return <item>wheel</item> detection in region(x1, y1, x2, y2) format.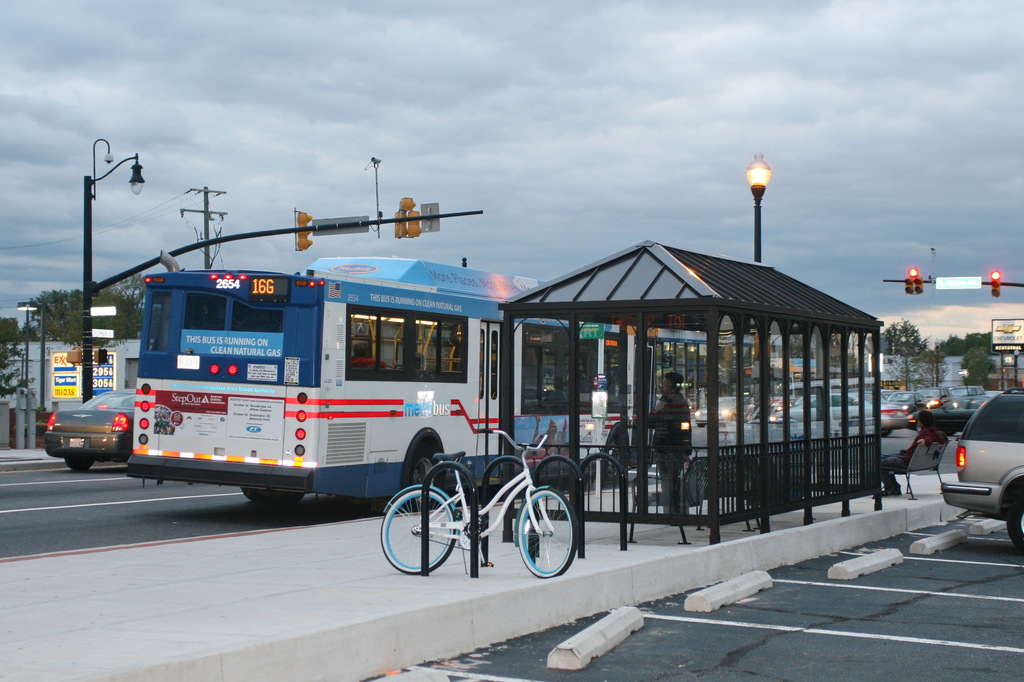
region(410, 435, 436, 505).
